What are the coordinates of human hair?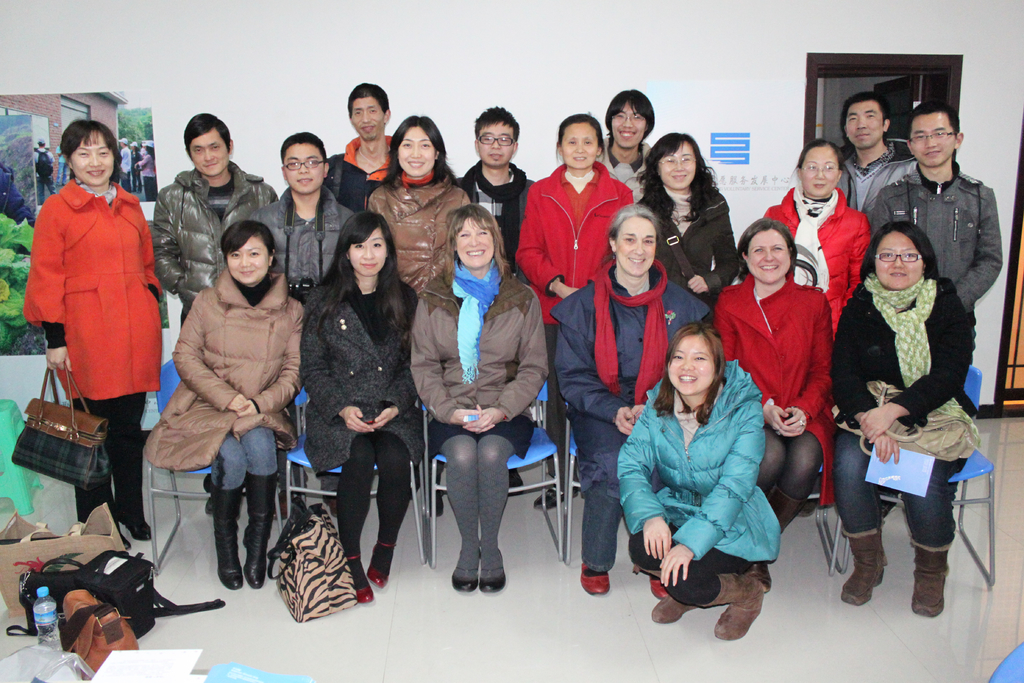
[609, 203, 662, 247].
